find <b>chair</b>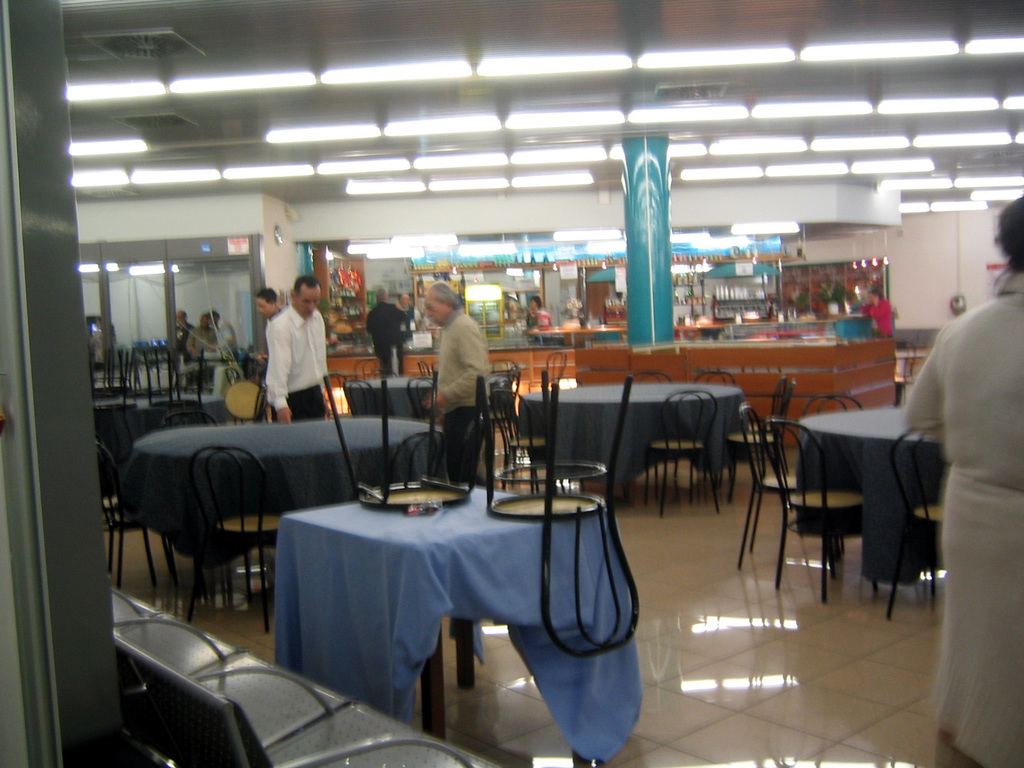
<bbox>808, 388, 864, 413</bbox>
